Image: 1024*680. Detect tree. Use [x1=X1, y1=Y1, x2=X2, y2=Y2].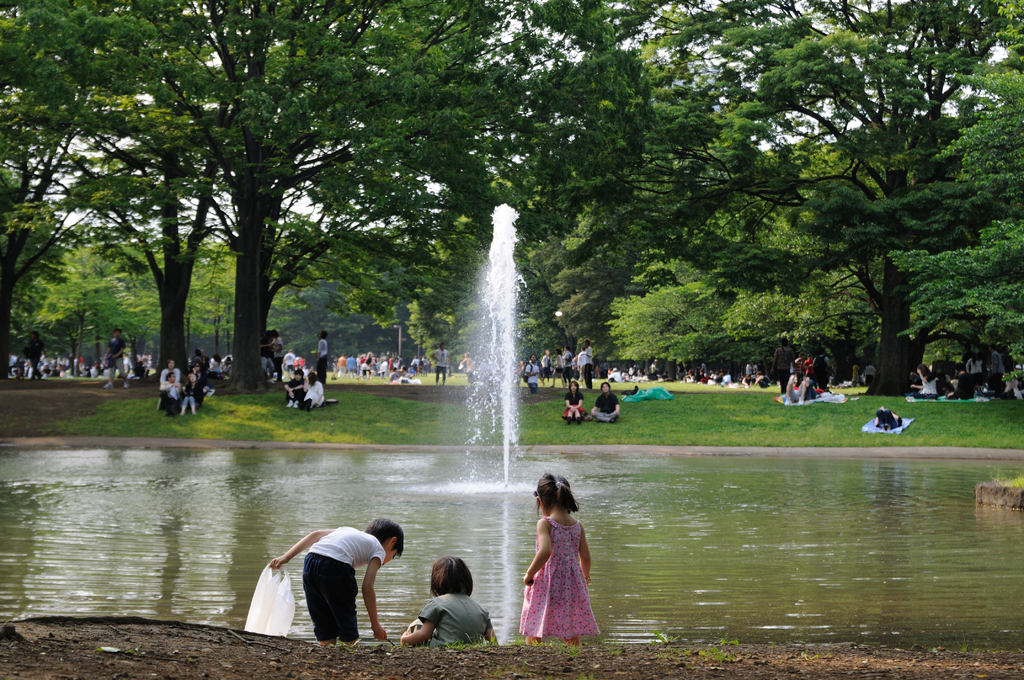
[x1=531, y1=184, x2=625, y2=366].
